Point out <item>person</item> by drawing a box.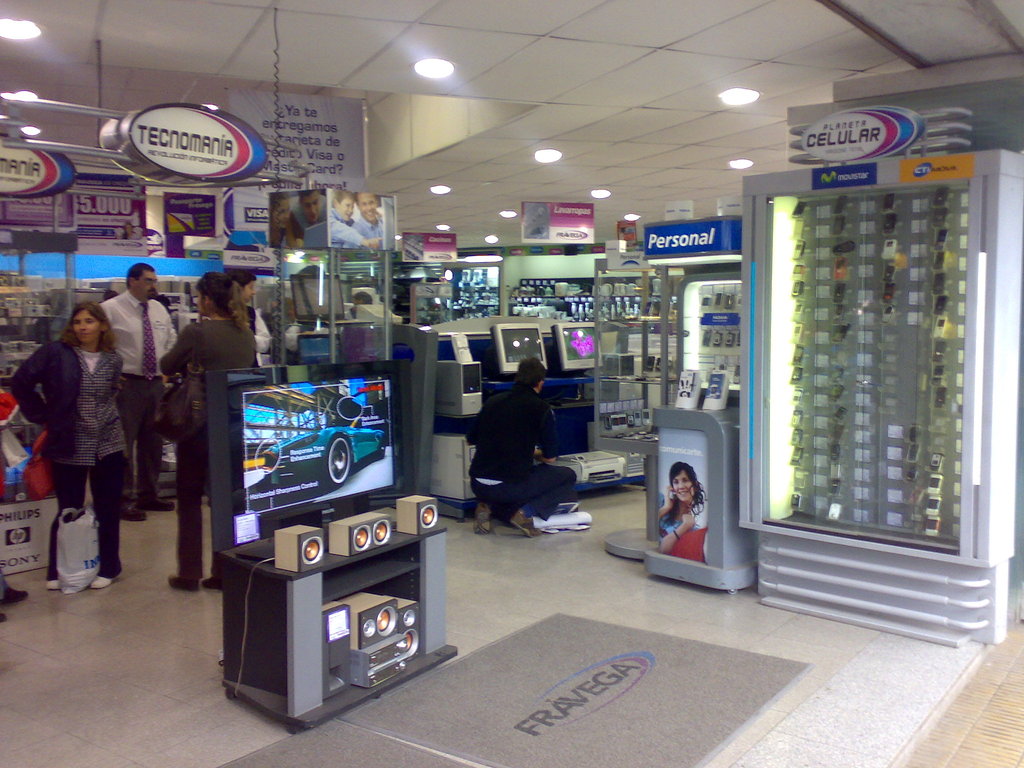
{"x1": 233, "y1": 277, "x2": 271, "y2": 351}.
